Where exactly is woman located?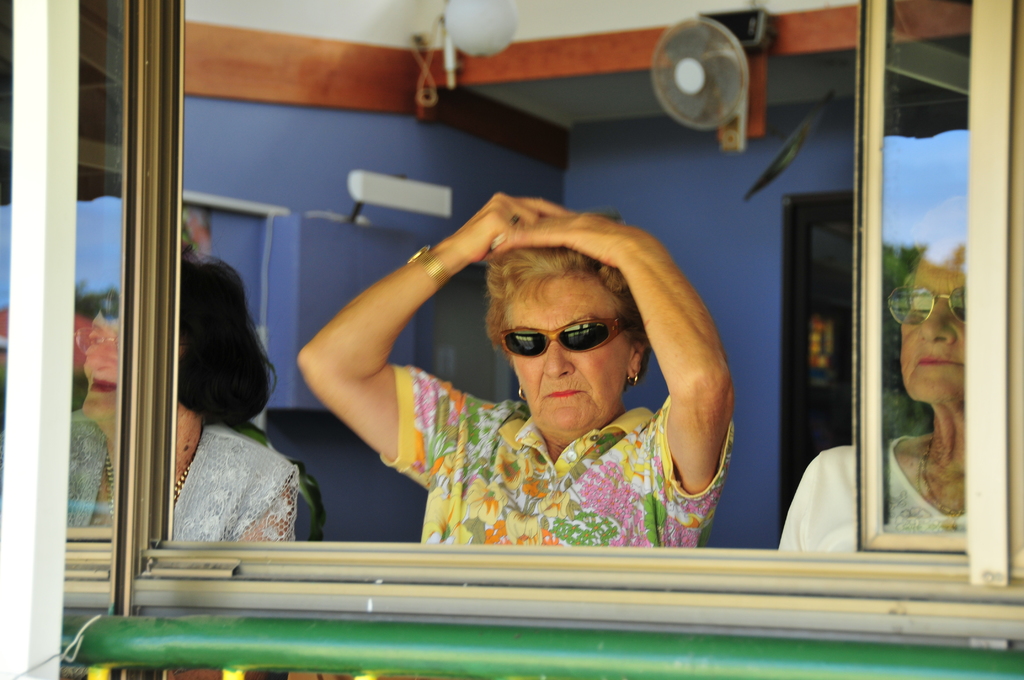
Its bounding box is 369, 182, 760, 558.
